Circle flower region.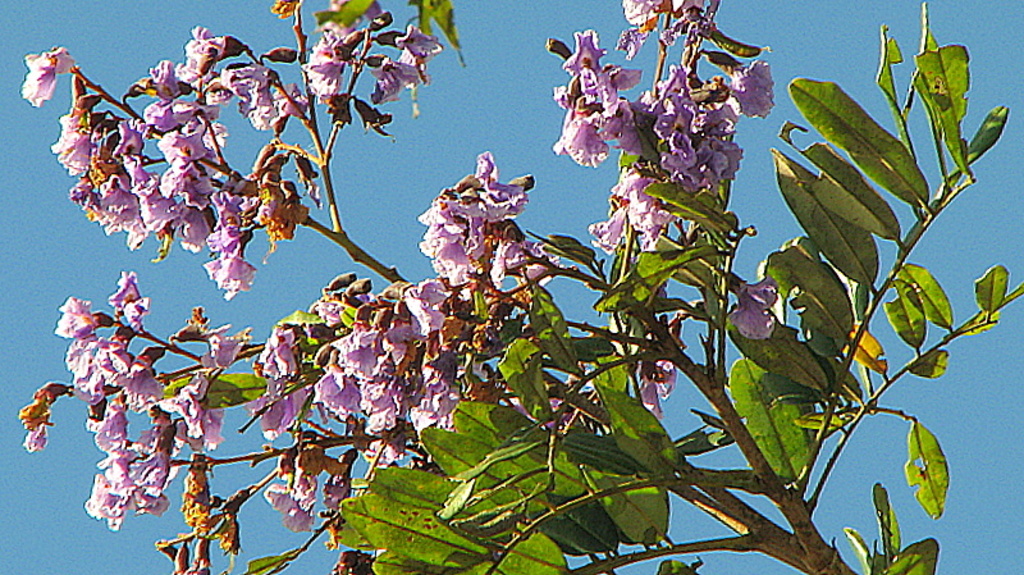
Region: box(726, 277, 777, 339).
